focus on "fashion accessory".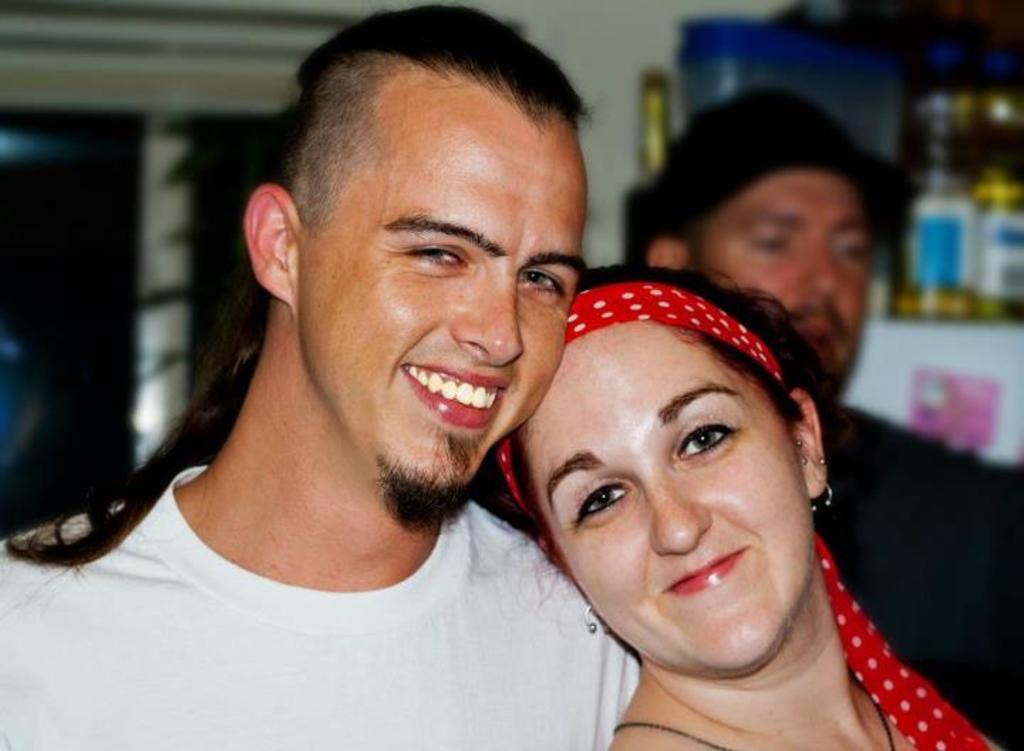
Focused at <region>799, 454, 812, 472</region>.
